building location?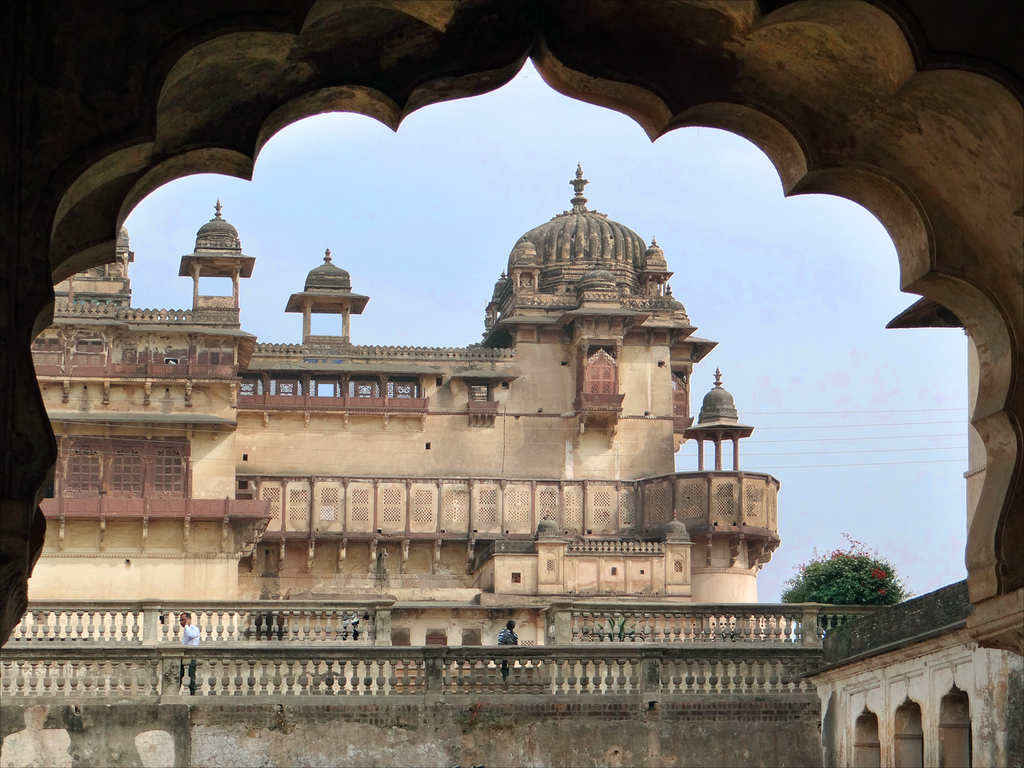
(0,0,1023,767)
